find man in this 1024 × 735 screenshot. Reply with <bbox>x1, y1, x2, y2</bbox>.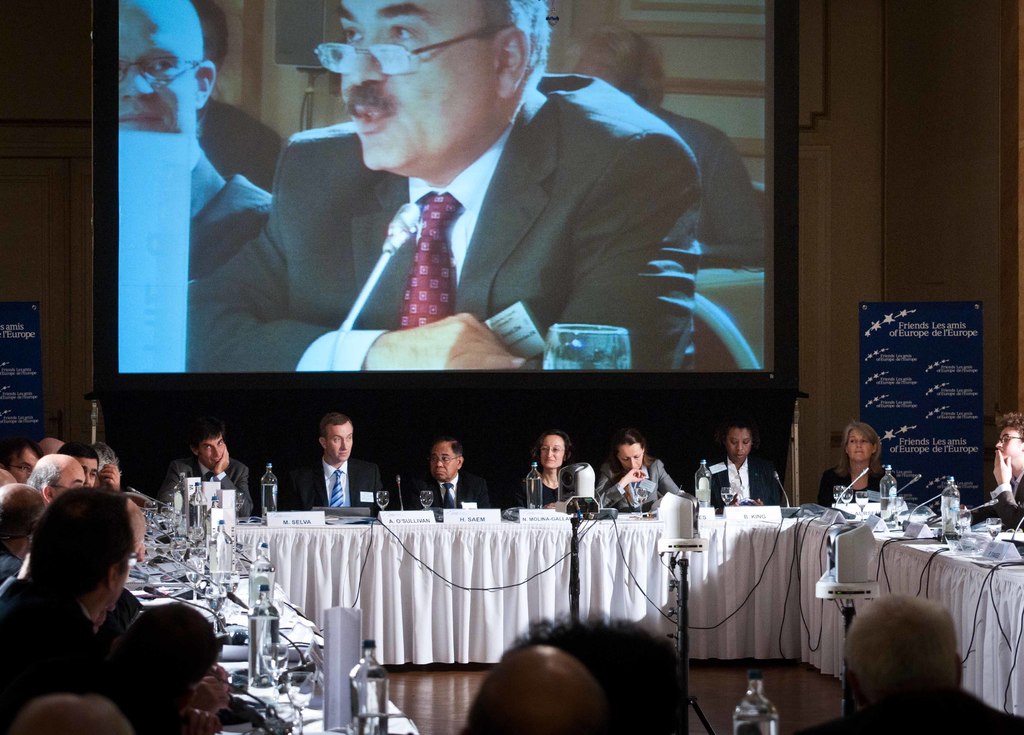
<bbox>410, 436, 491, 524</bbox>.
